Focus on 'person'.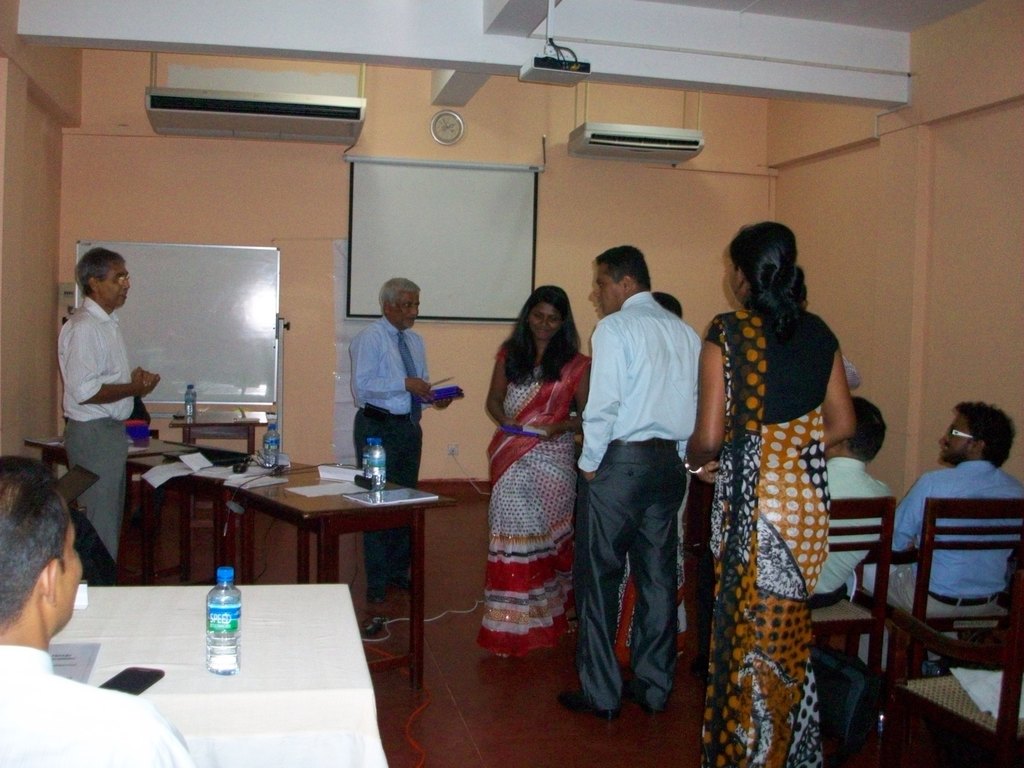
Focused at bbox(681, 223, 858, 767).
